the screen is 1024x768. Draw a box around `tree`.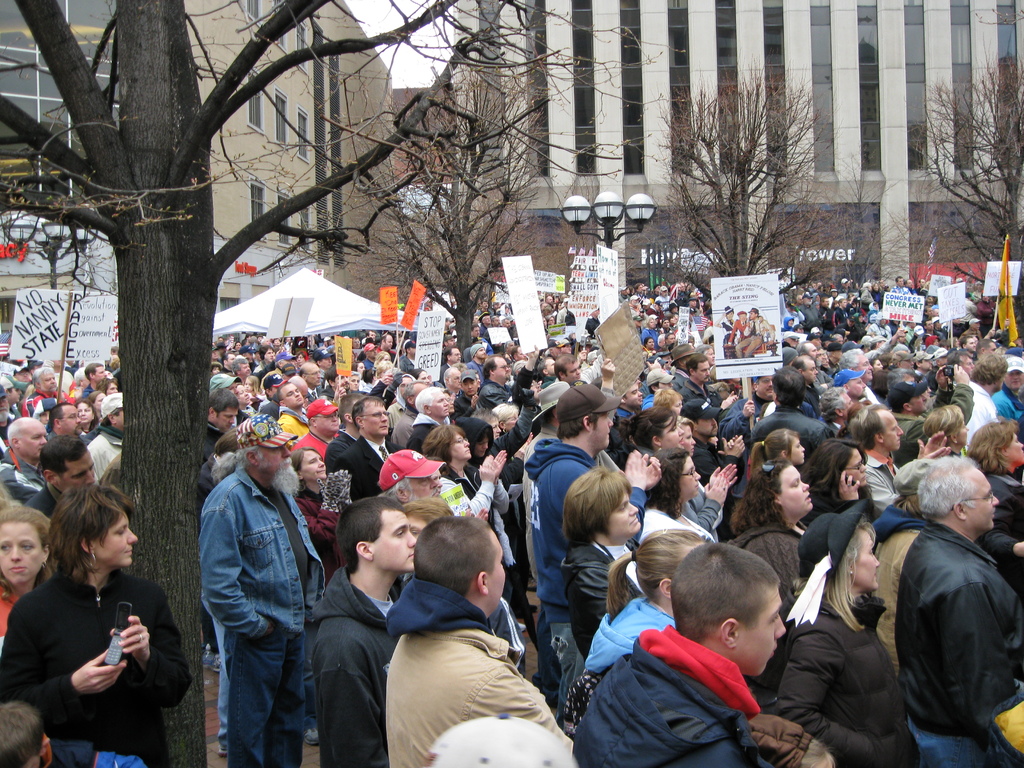
(x1=0, y1=0, x2=675, y2=767).
